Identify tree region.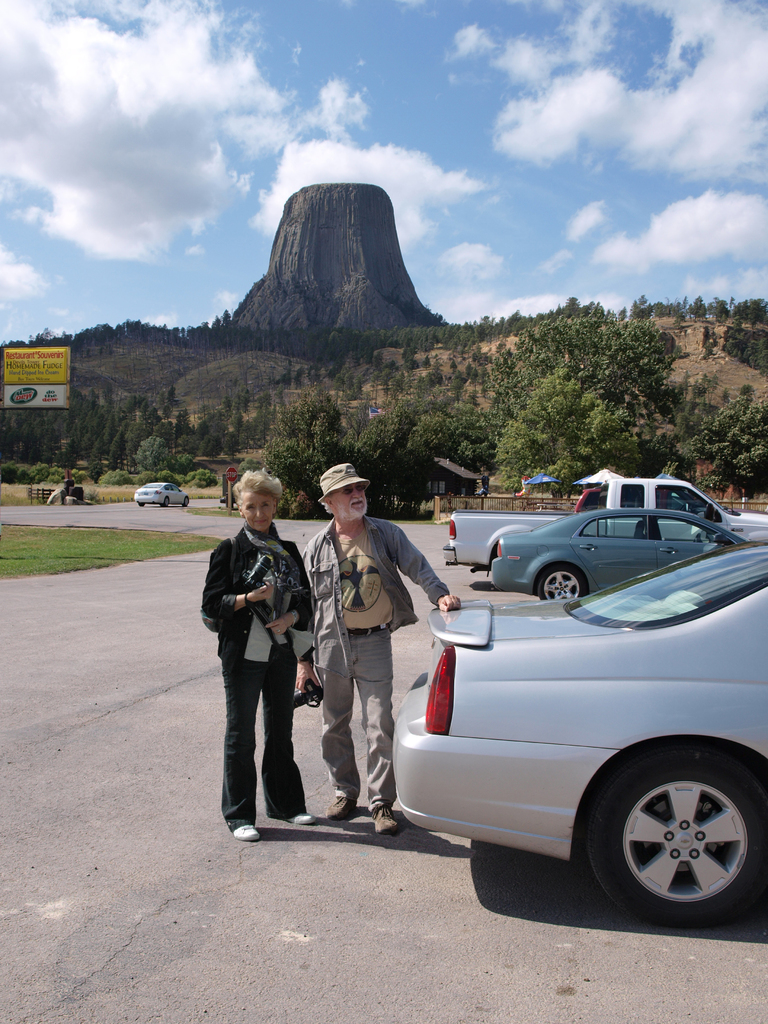
Region: [629, 295, 650, 316].
